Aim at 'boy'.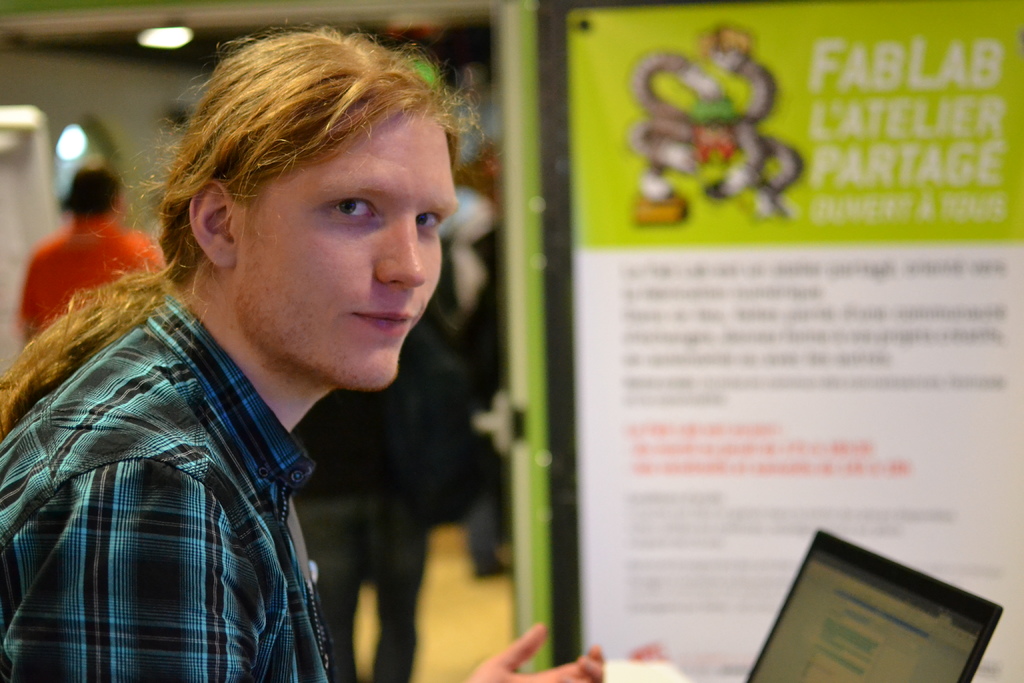
Aimed at {"x1": 0, "y1": 26, "x2": 606, "y2": 682}.
